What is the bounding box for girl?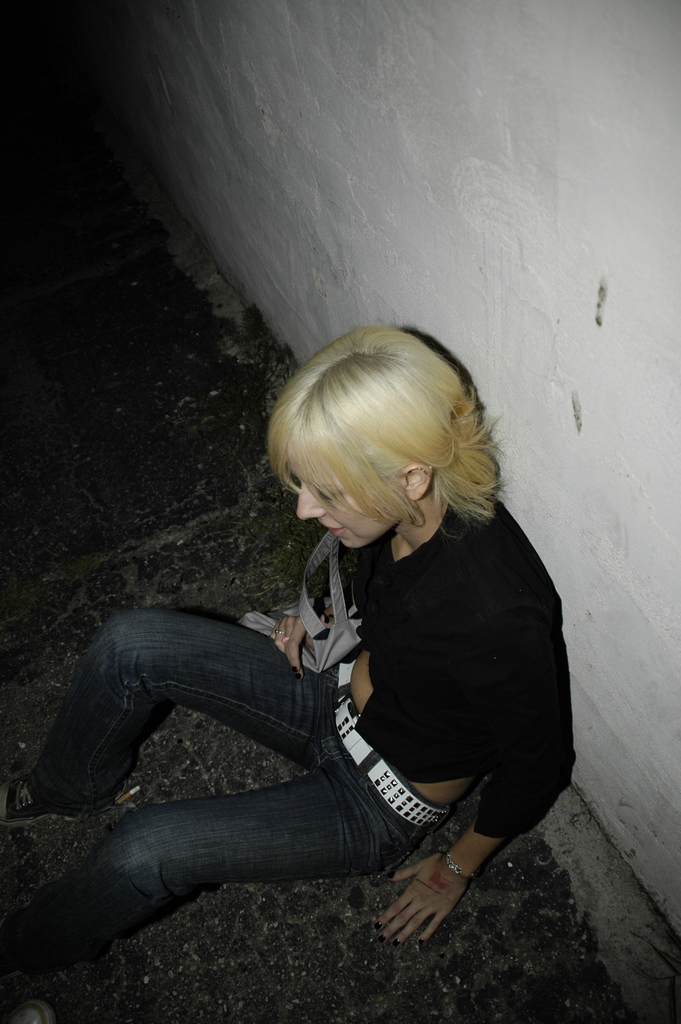
box=[0, 323, 578, 1009].
